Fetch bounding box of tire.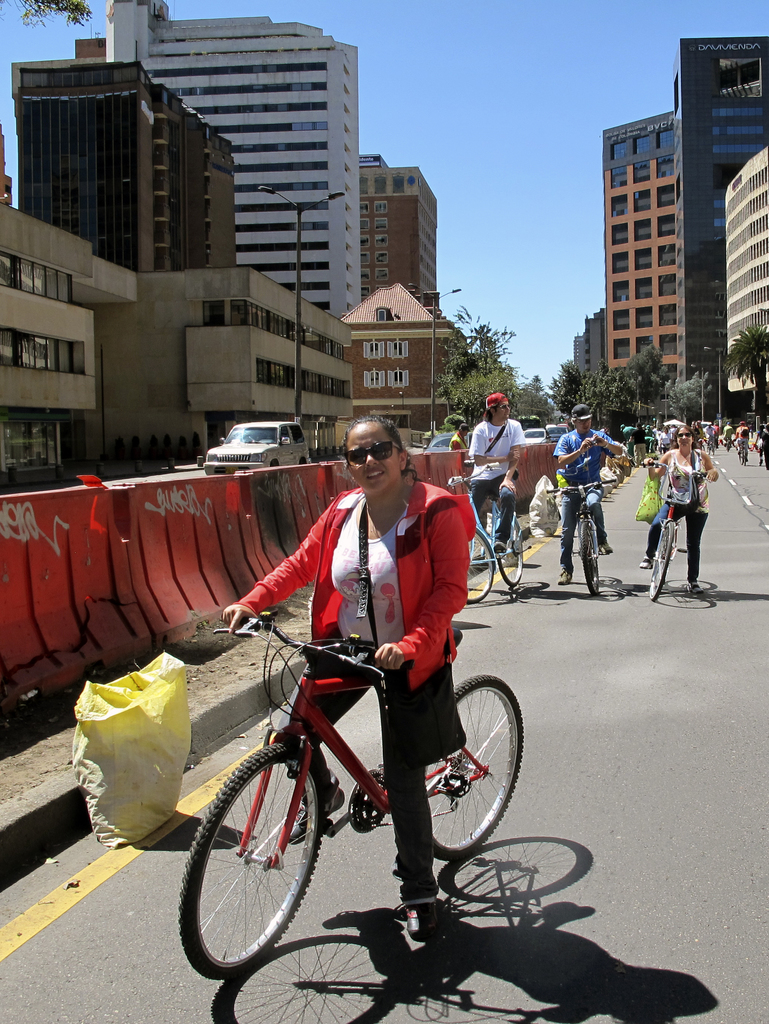
Bbox: bbox(421, 673, 525, 861).
